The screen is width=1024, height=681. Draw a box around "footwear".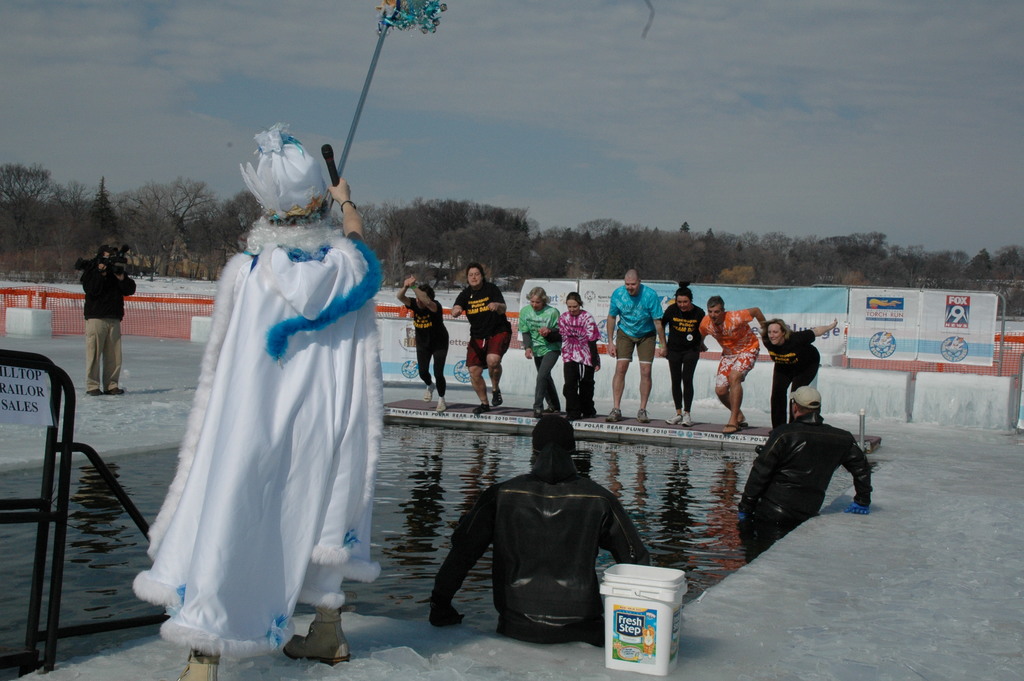
<bbox>602, 409, 615, 422</bbox>.
